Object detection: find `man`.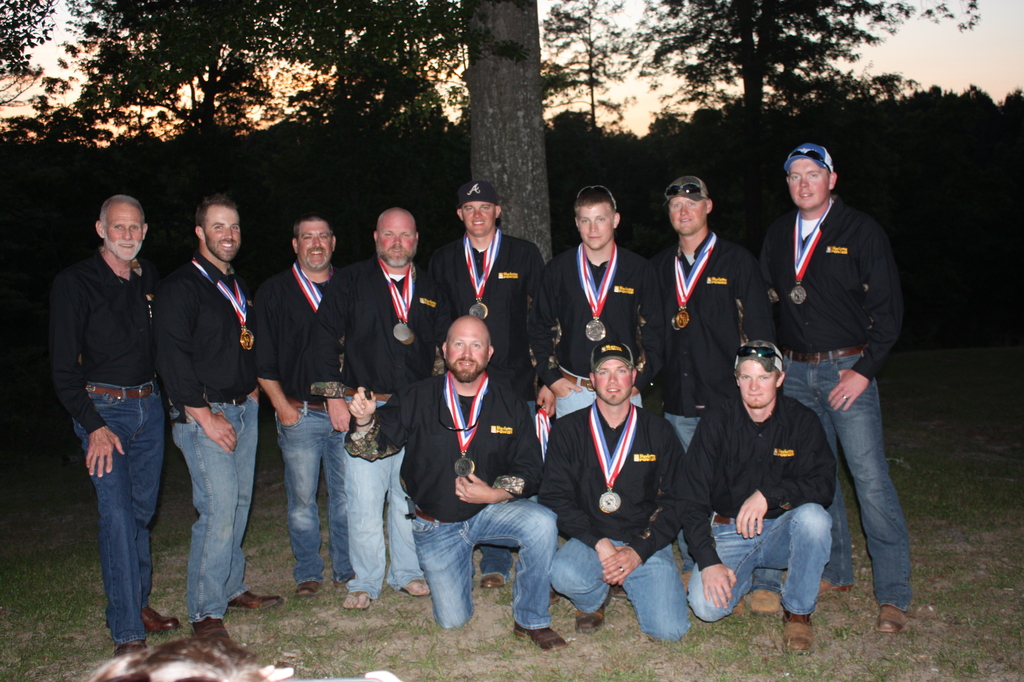
{"x1": 345, "y1": 316, "x2": 571, "y2": 651}.
